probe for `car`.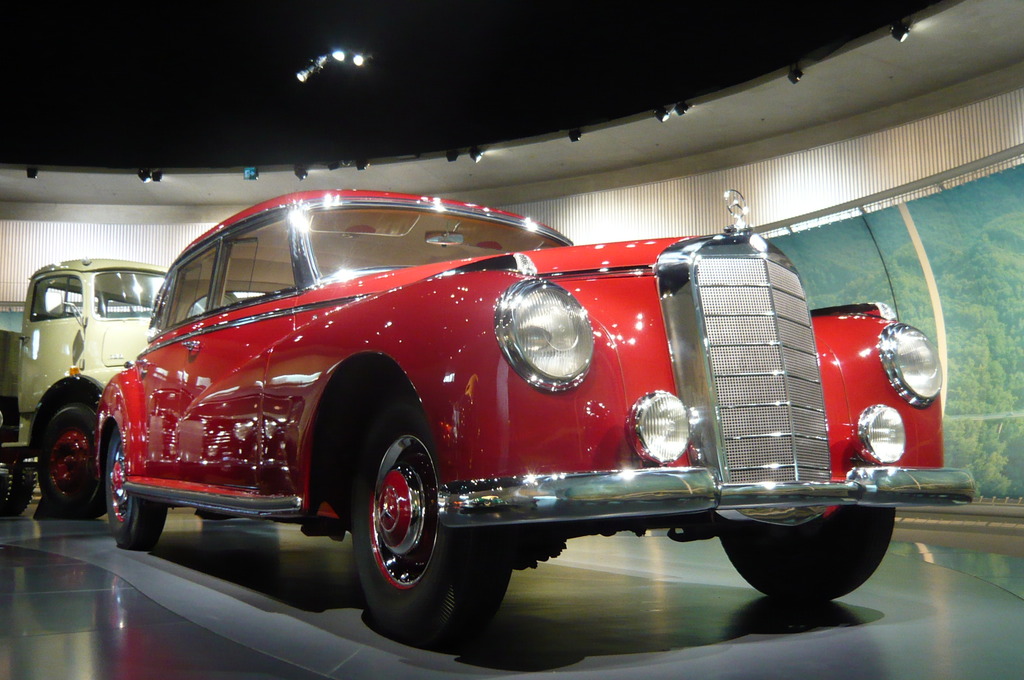
Probe result: bbox=(78, 184, 977, 654).
